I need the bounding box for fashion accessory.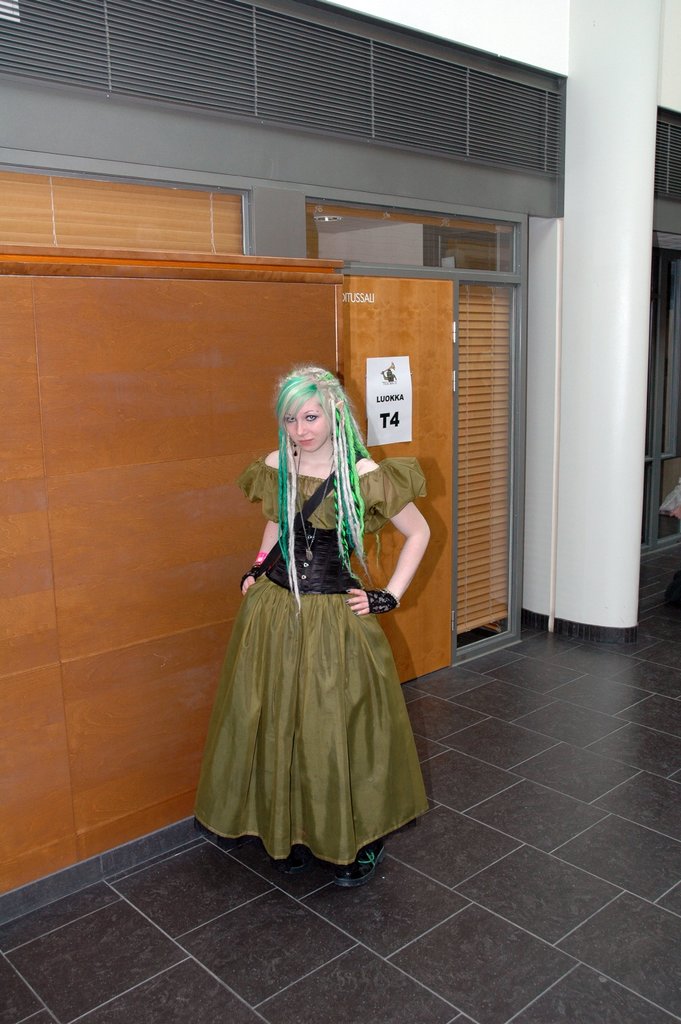
Here it is: left=335, top=843, right=388, bottom=888.
